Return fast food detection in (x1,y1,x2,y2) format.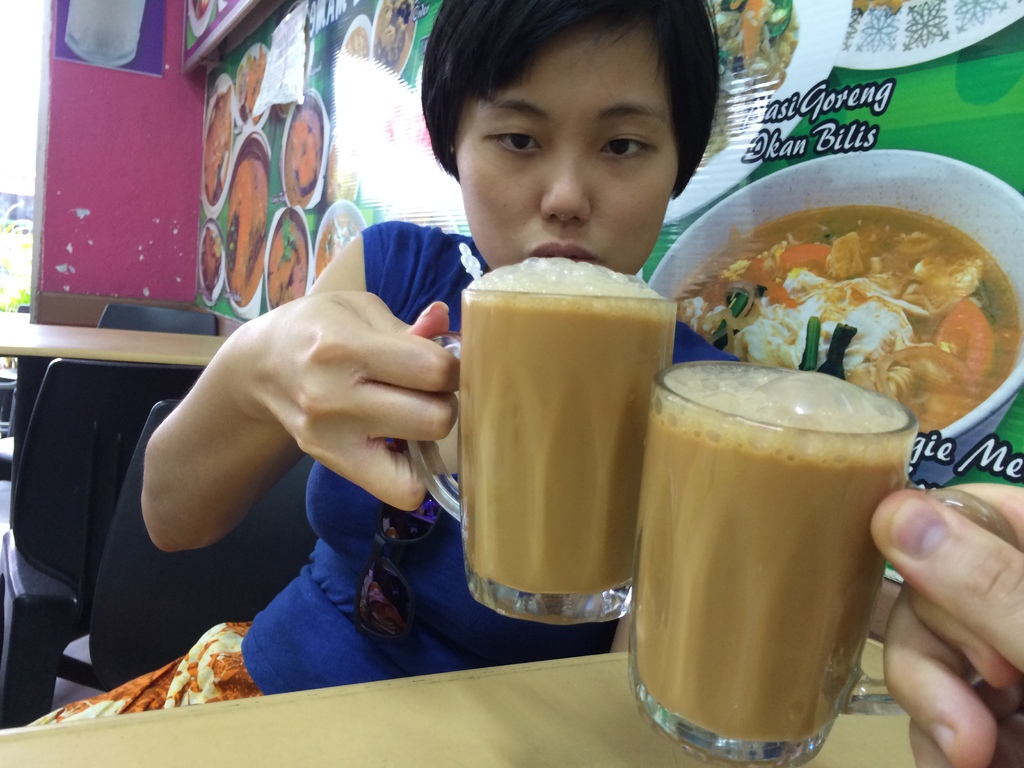
(674,217,1021,441).
